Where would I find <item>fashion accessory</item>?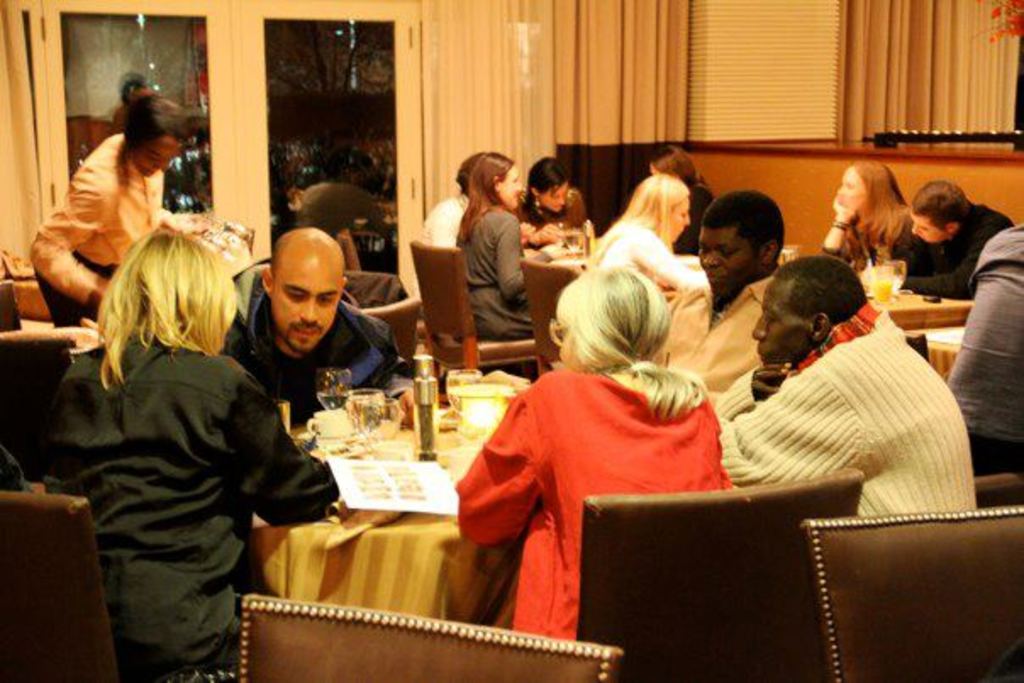
At bbox=(778, 293, 890, 380).
